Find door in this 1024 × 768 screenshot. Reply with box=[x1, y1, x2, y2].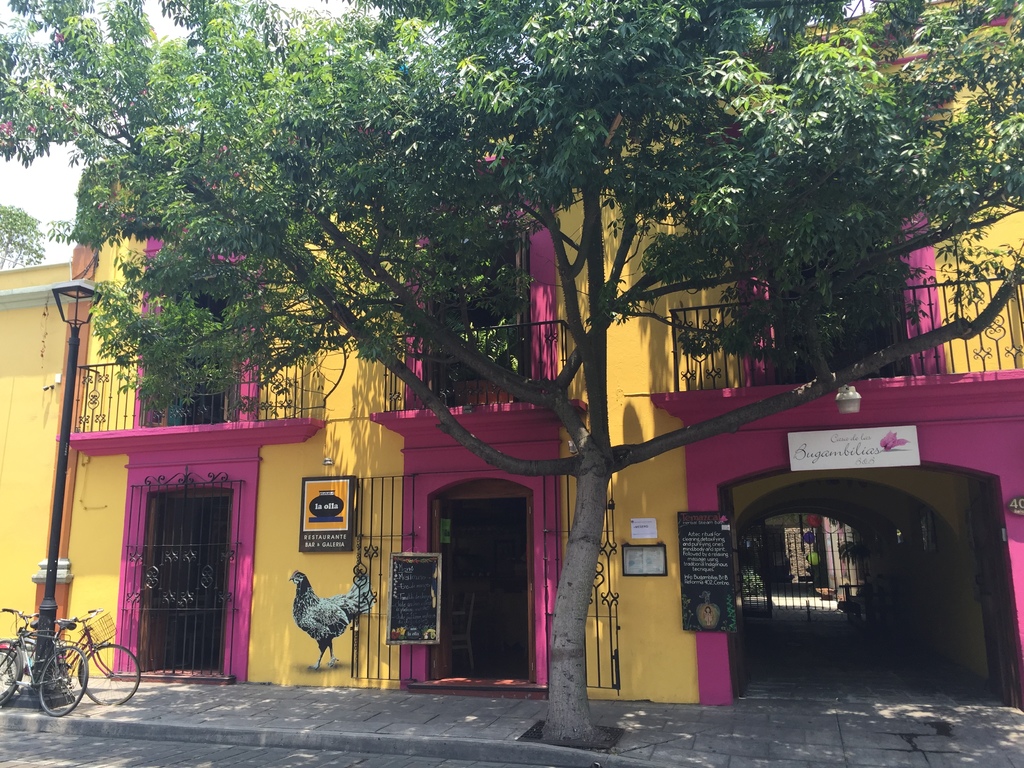
box=[964, 479, 1005, 701].
